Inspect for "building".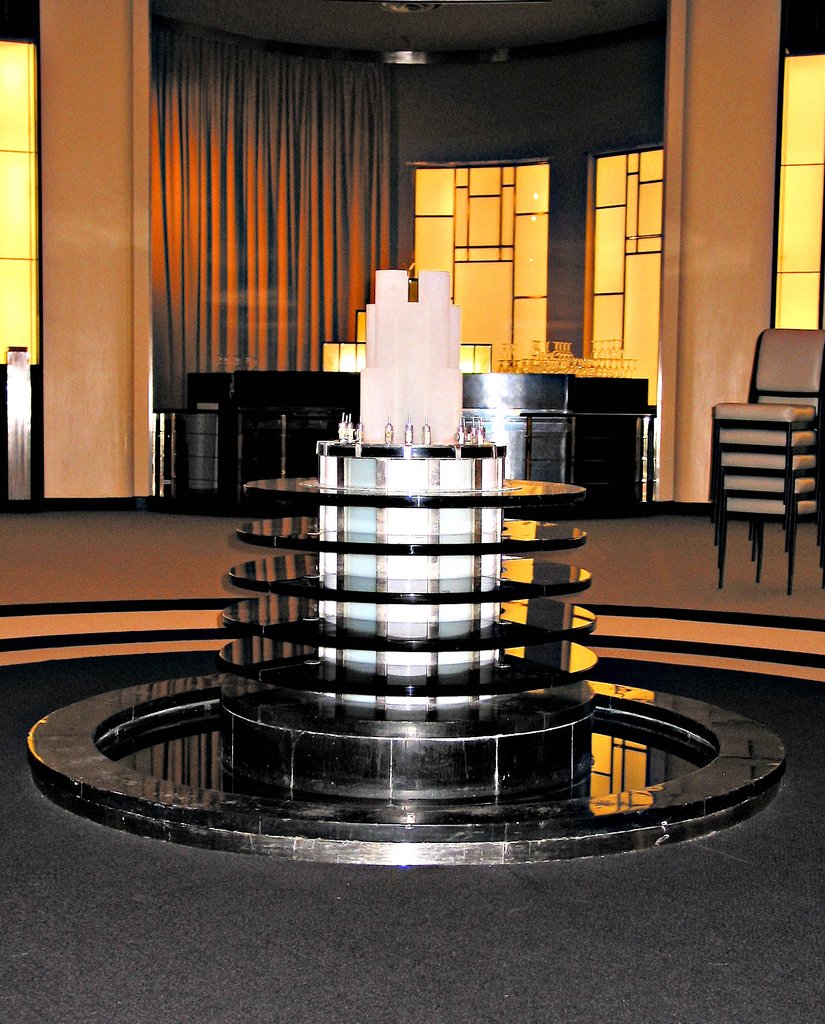
Inspection: 0 0 824 1023.
